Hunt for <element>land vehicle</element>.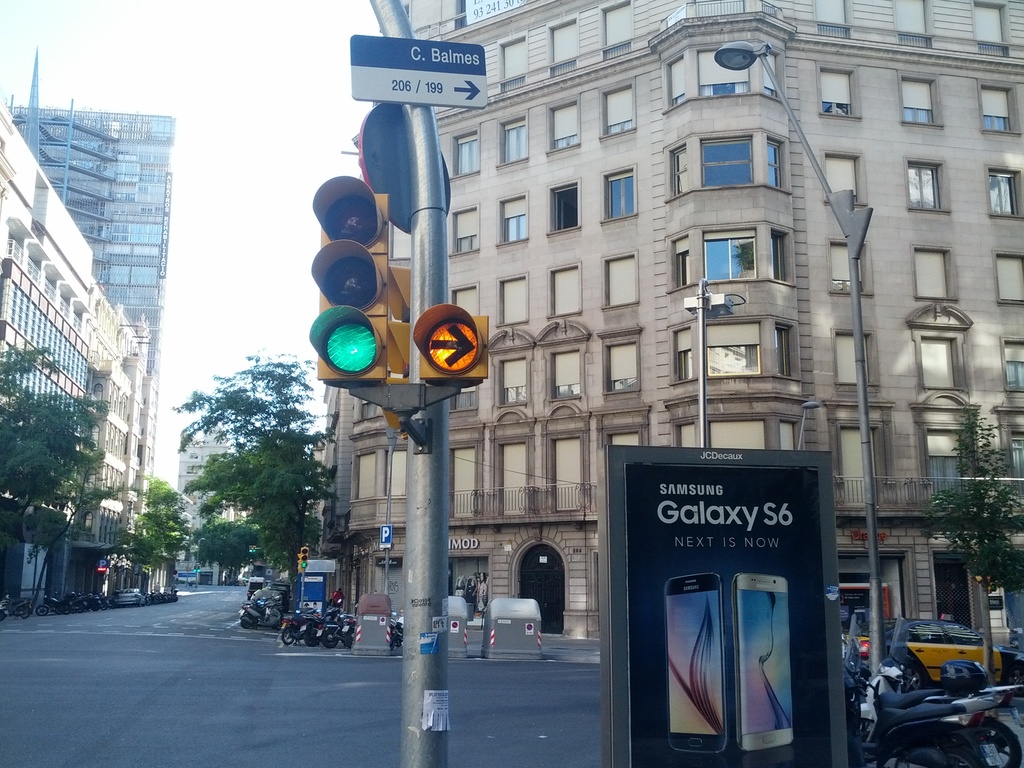
Hunted down at bbox(845, 615, 1023, 712).
